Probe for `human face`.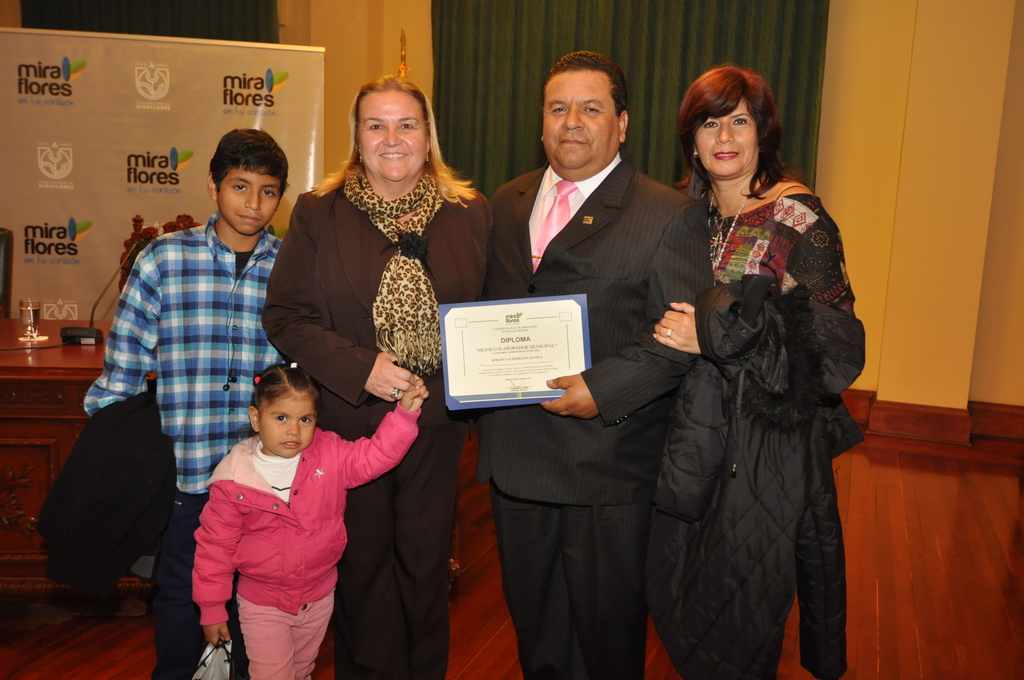
Probe result: x1=353, y1=90, x2=434, y2=182.
